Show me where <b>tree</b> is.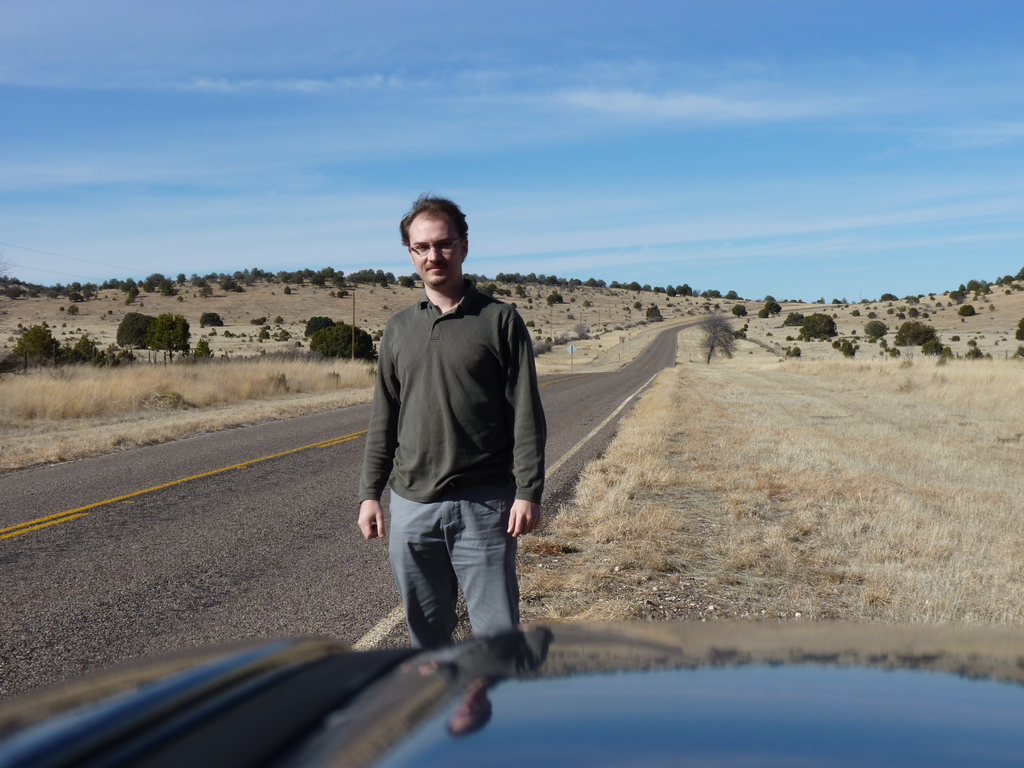
<b>tree</b> is at <region>830, 299, 844, 305</region>.
